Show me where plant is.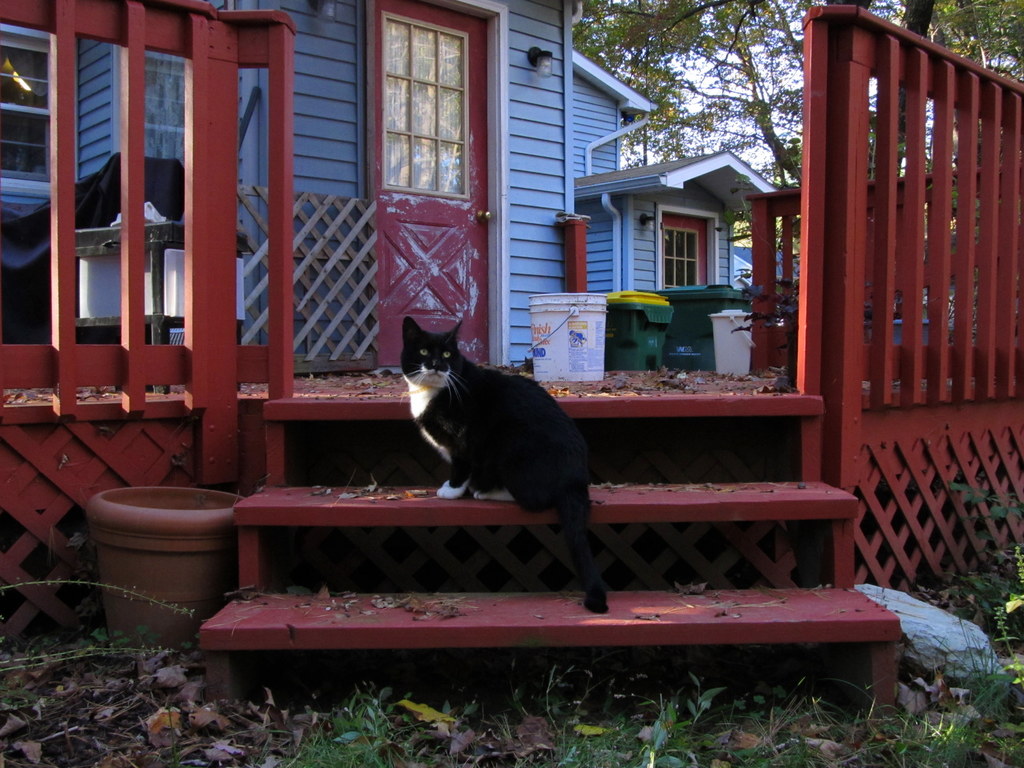
plant is at {"left": 266, "top": 666, "right": 438, "bottom": 767}.
